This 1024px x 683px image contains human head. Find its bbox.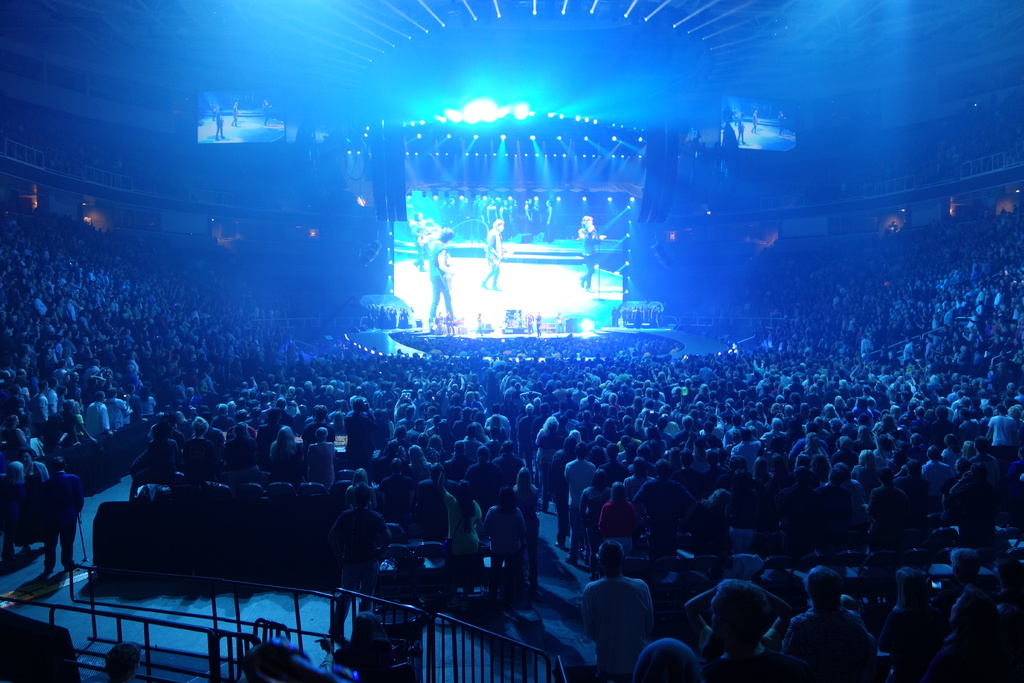
708, 488, 734, 511.
